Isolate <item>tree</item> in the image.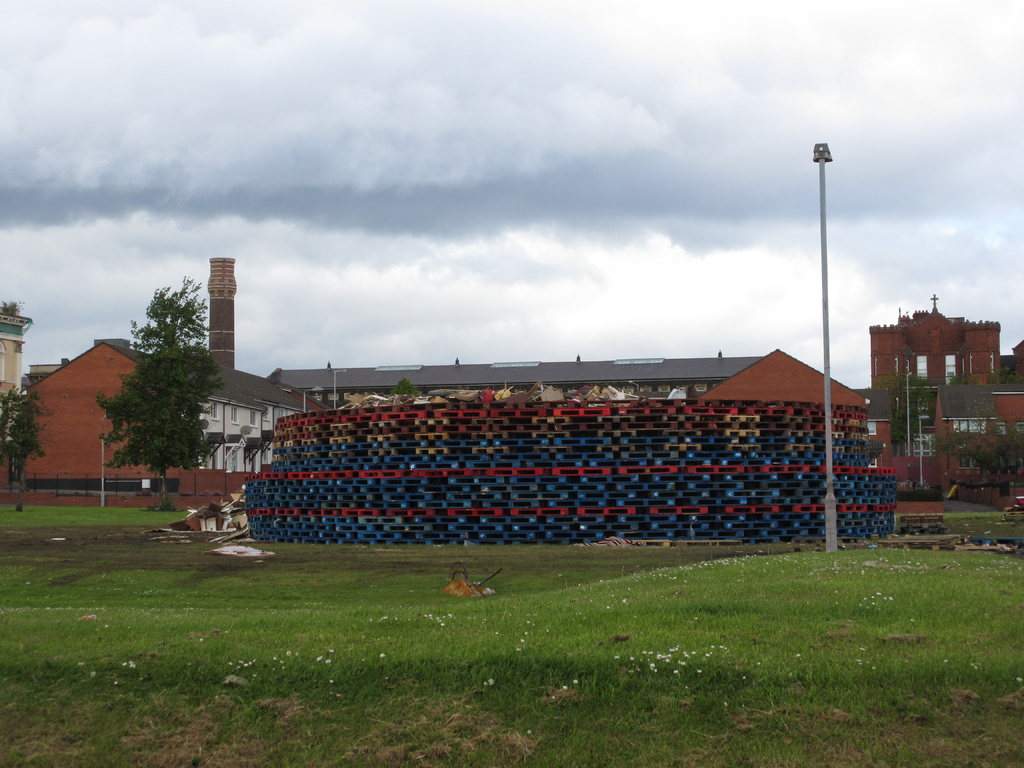
Isolated region: {"left": 929, "top": 422, "right": 1023, "bottom": 505}.
